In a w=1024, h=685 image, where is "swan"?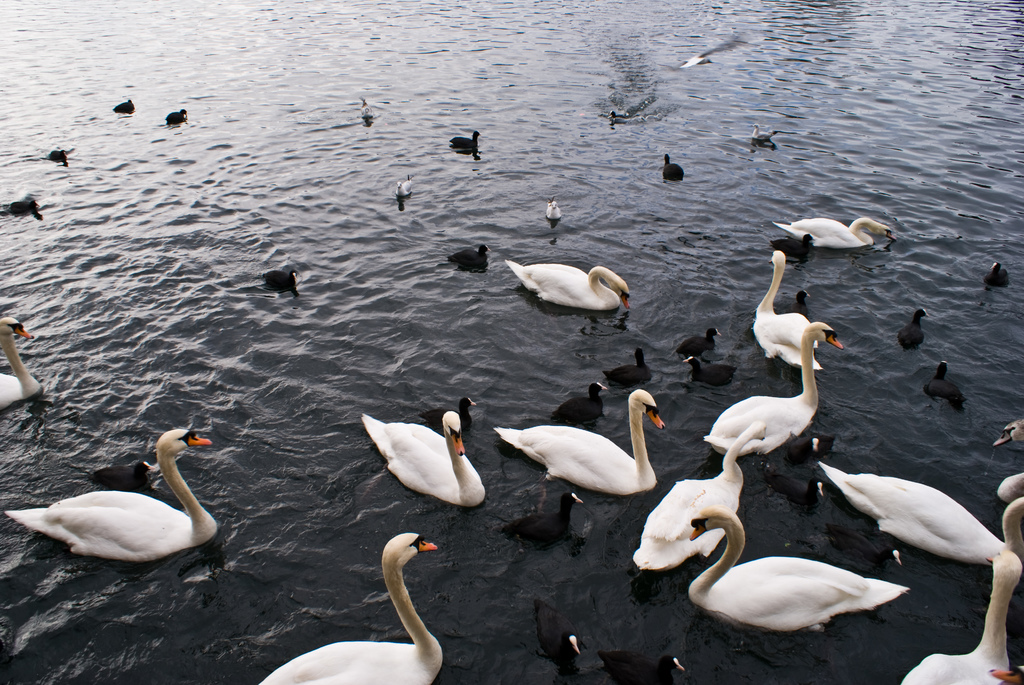
<box>499,256,632,311</box>.
